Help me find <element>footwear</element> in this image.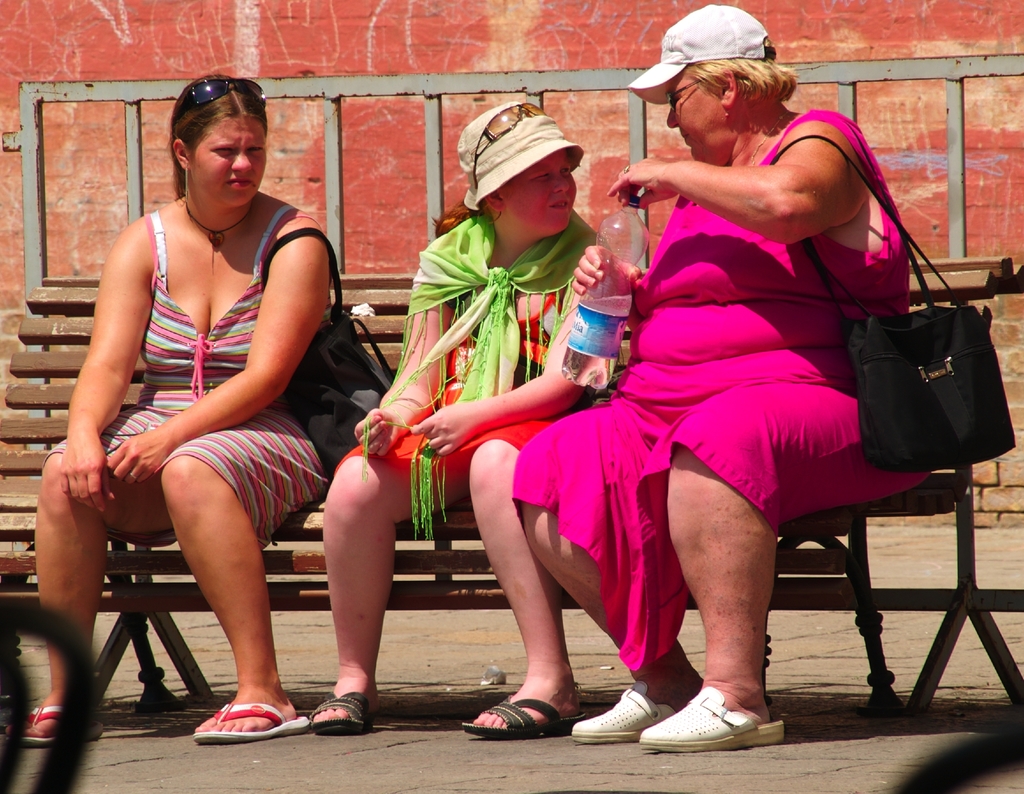
Found it: locate(570, 679, 676, 743).
